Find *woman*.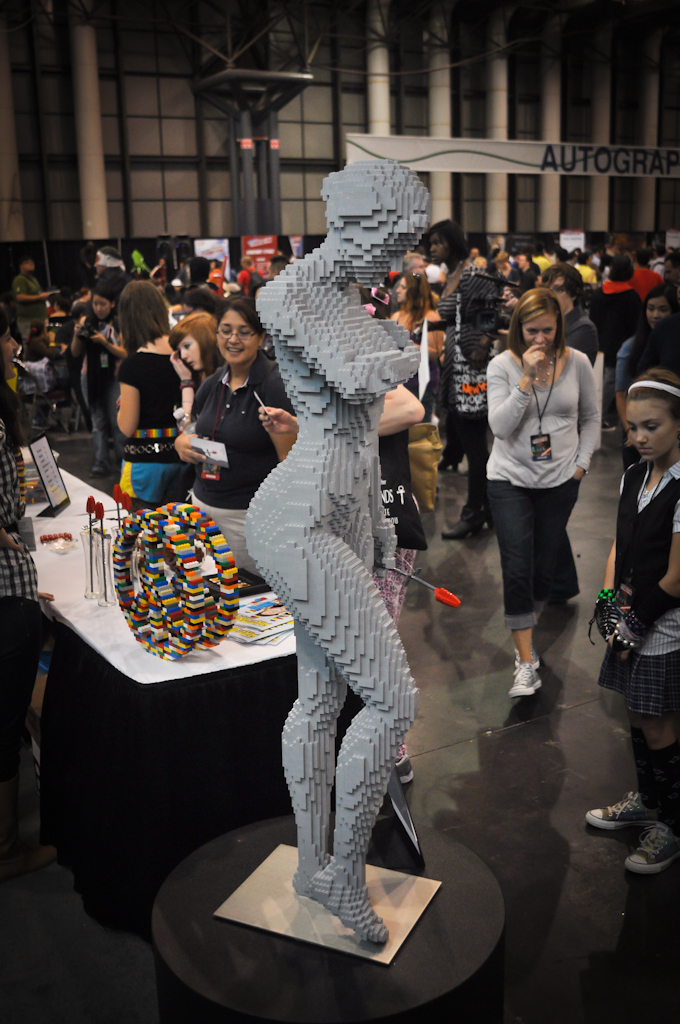
[x1=174, y1=290, x2=300, y2=585].
